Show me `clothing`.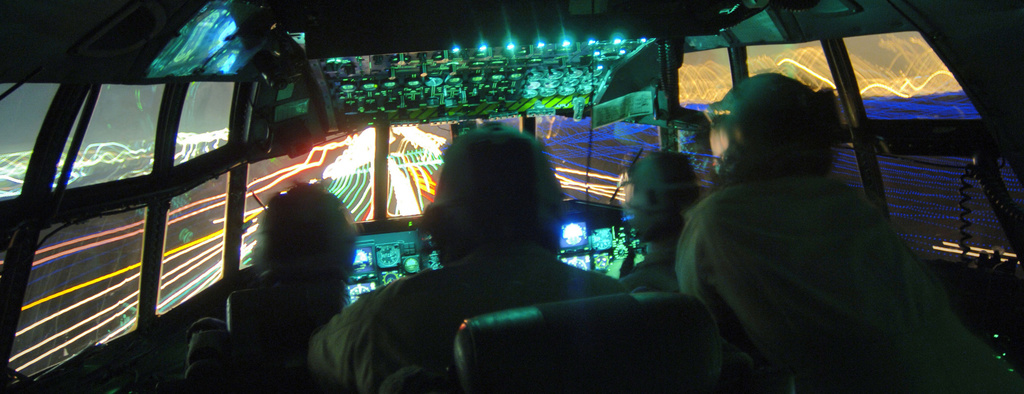
`clothing` is here: [left=669, top=177, right=1013, bottom=393].
